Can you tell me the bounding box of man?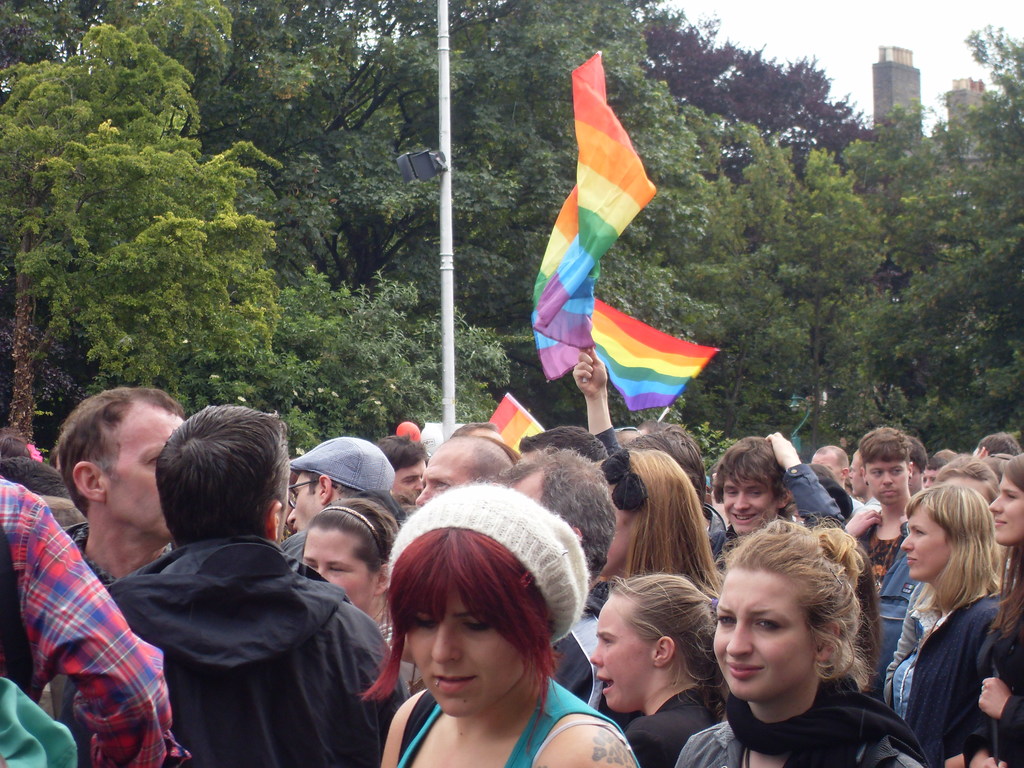
box(708, 430, 842, 570).
